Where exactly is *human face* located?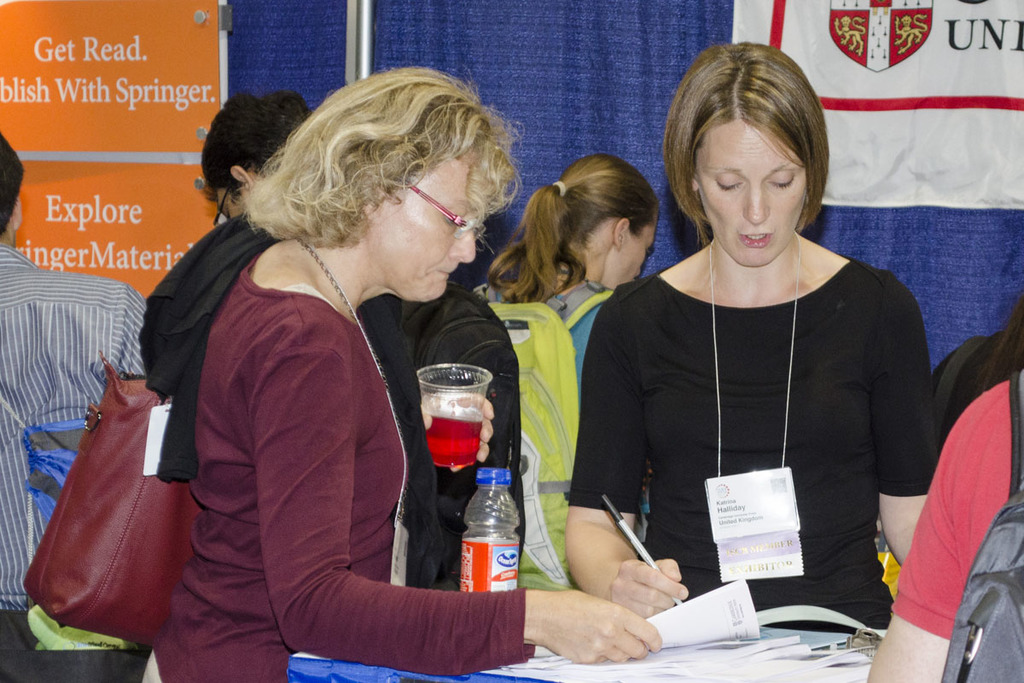
Its bounding box is x1=696, y1=114, x2=806, y2=266.
